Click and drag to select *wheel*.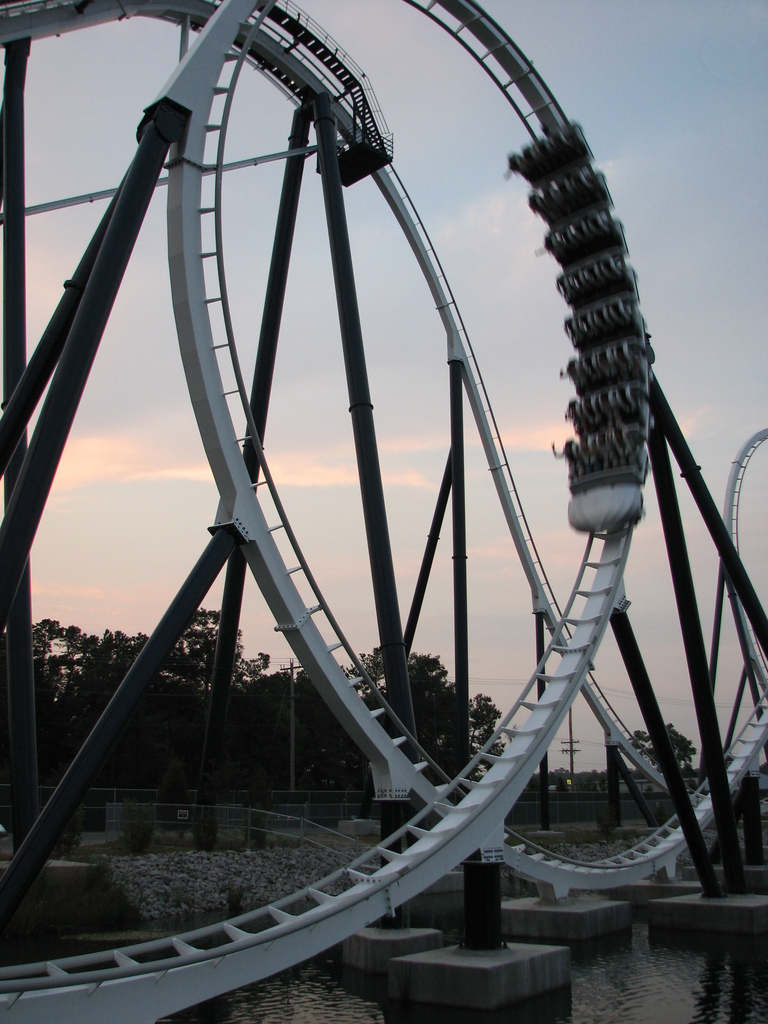
Selection: {"x1": 0, "y1": 0, "x2": 655, "y2": 1023}.
